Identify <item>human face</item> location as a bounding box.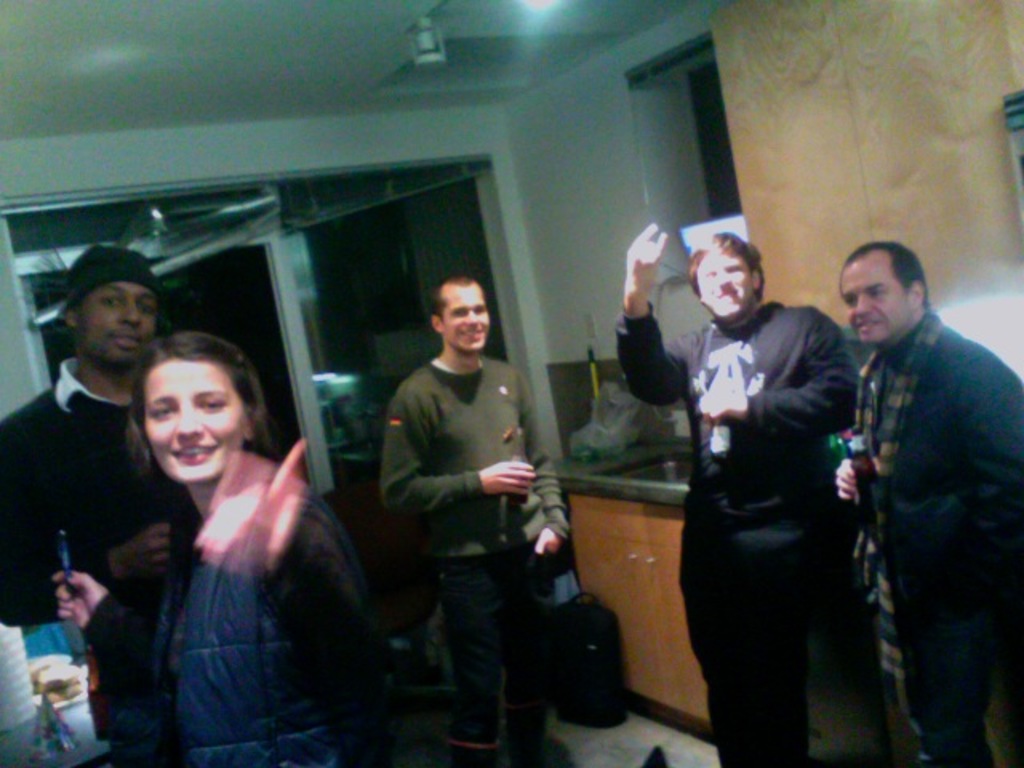
136/358/246/482.
